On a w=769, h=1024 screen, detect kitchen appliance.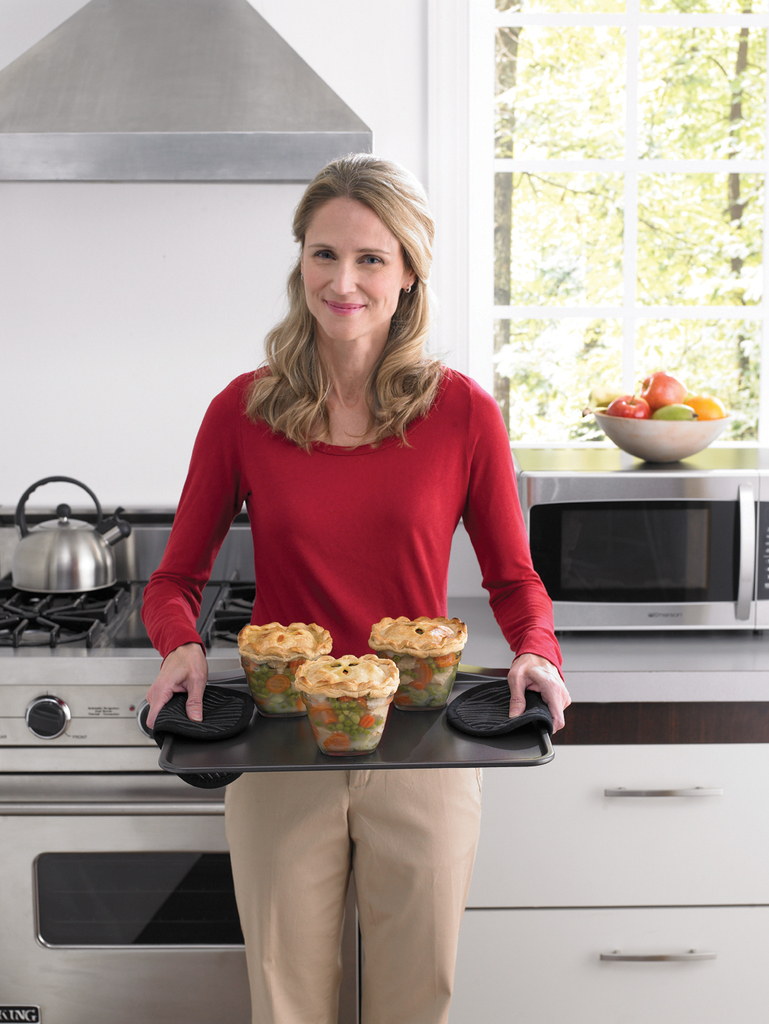
BBox(0, 510, 358, 1023).
